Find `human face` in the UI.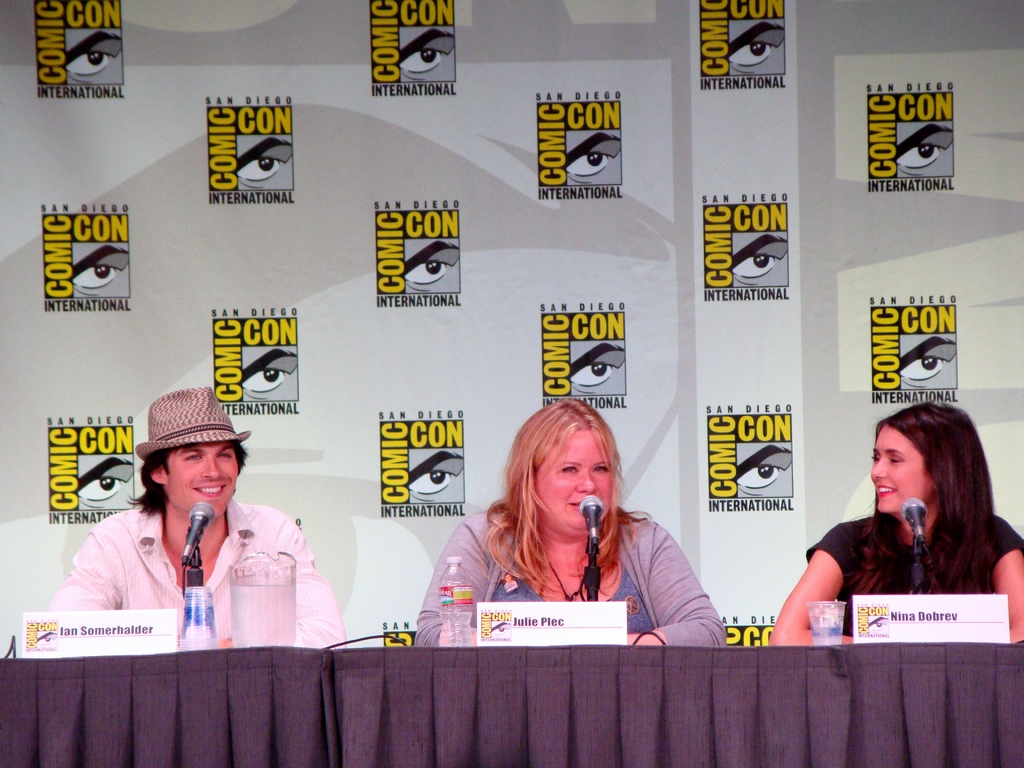
UI element at BBox(538, 426, 611, 539).
